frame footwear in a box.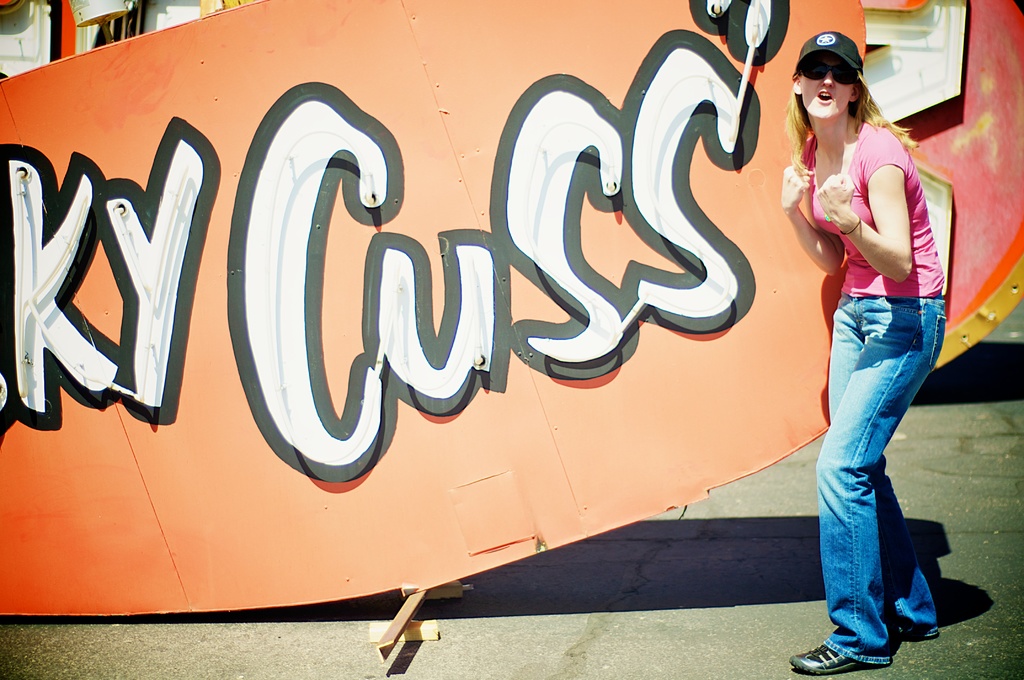
(x1=788, y1=647, x2=876, y2=679).
